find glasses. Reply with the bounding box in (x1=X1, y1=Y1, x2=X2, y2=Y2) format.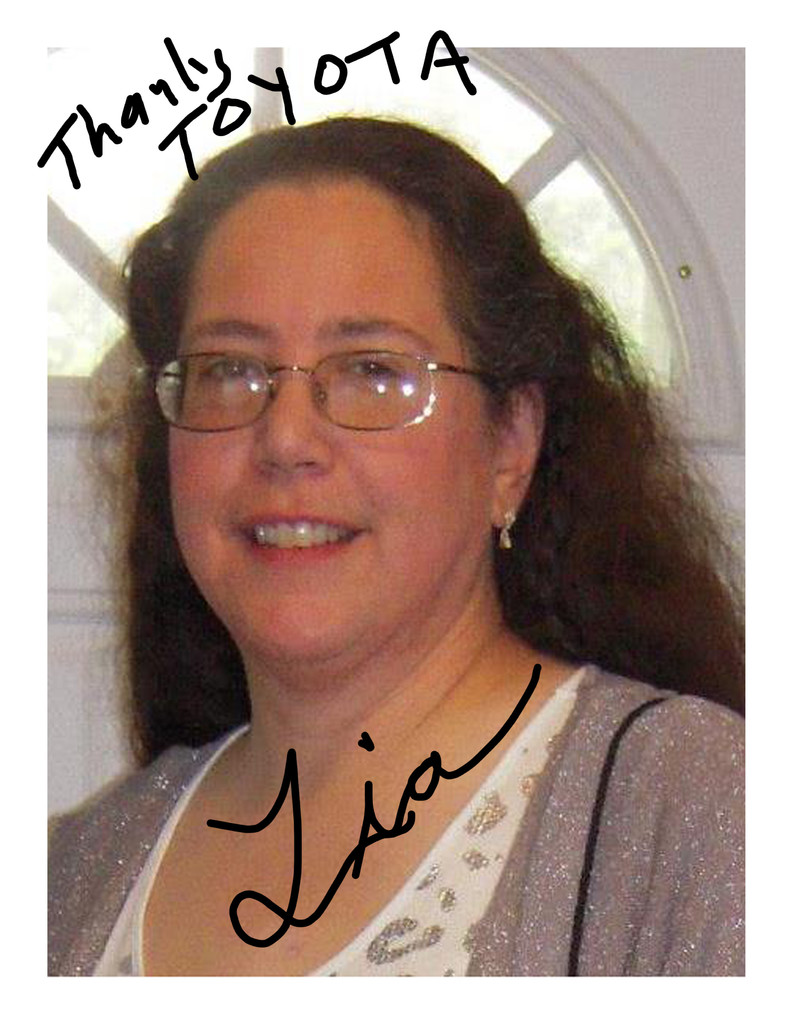
(x1=168, y1=306, x2=508, y2=436).
